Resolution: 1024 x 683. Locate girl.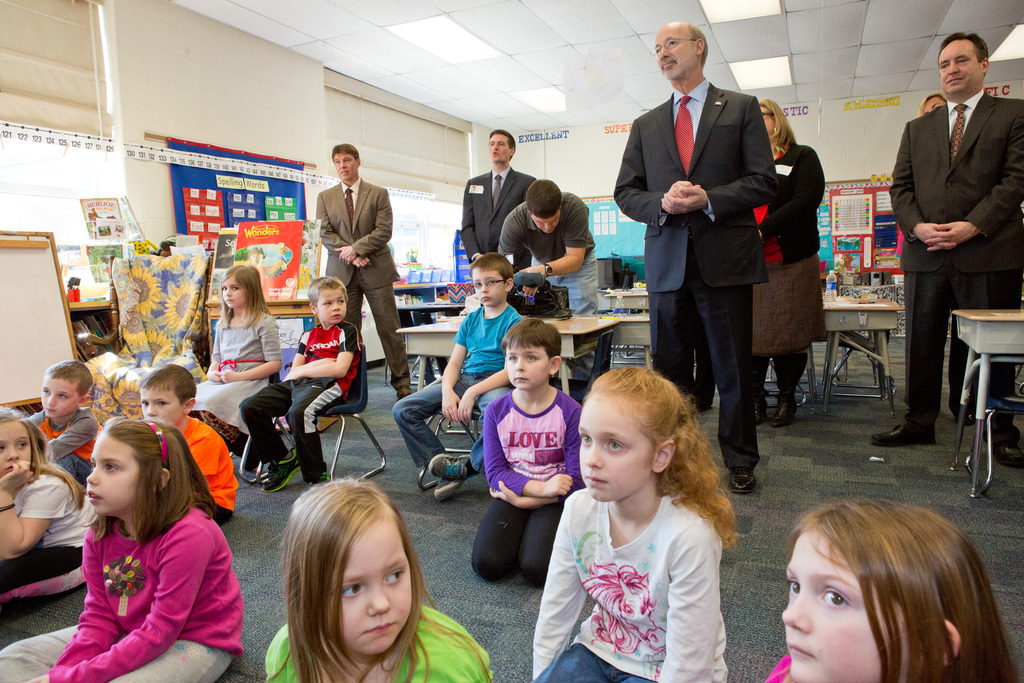
box(198, 265, 282, 475).
